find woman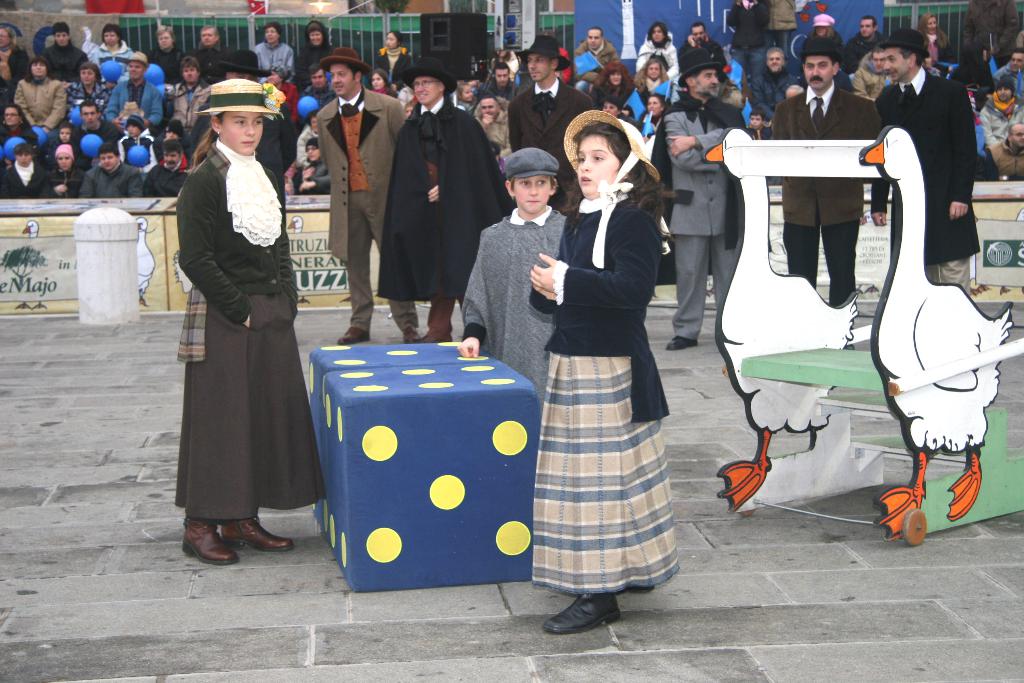
146,26,184,88
